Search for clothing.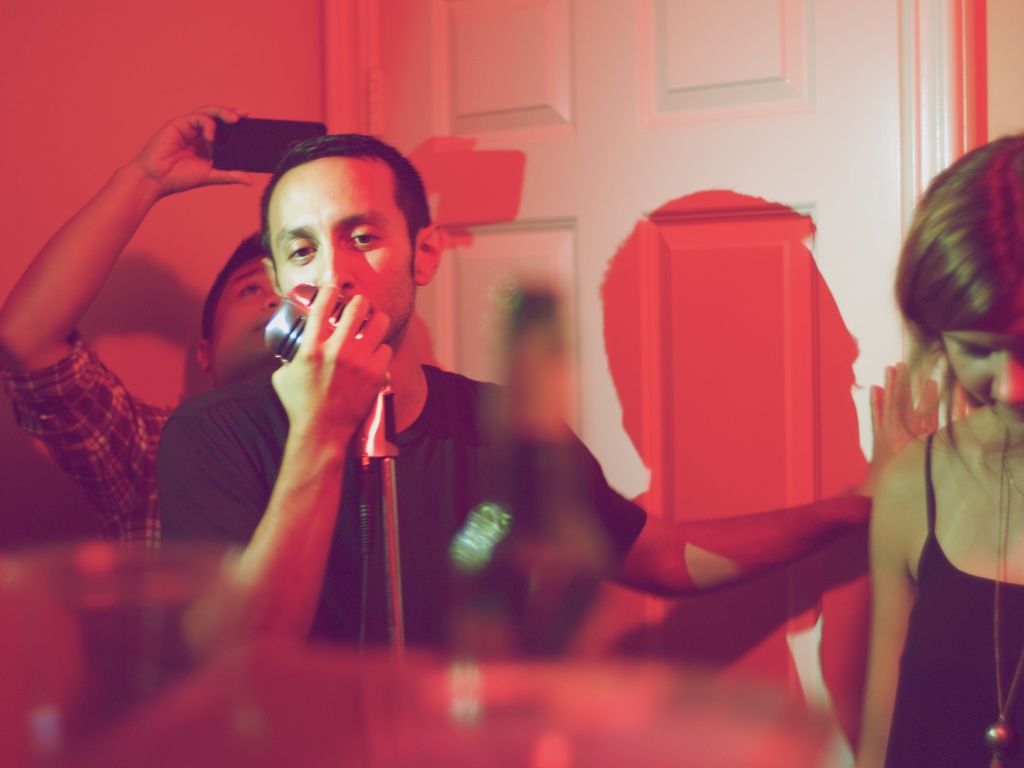
Found at [876, 424, 1023, 767].
